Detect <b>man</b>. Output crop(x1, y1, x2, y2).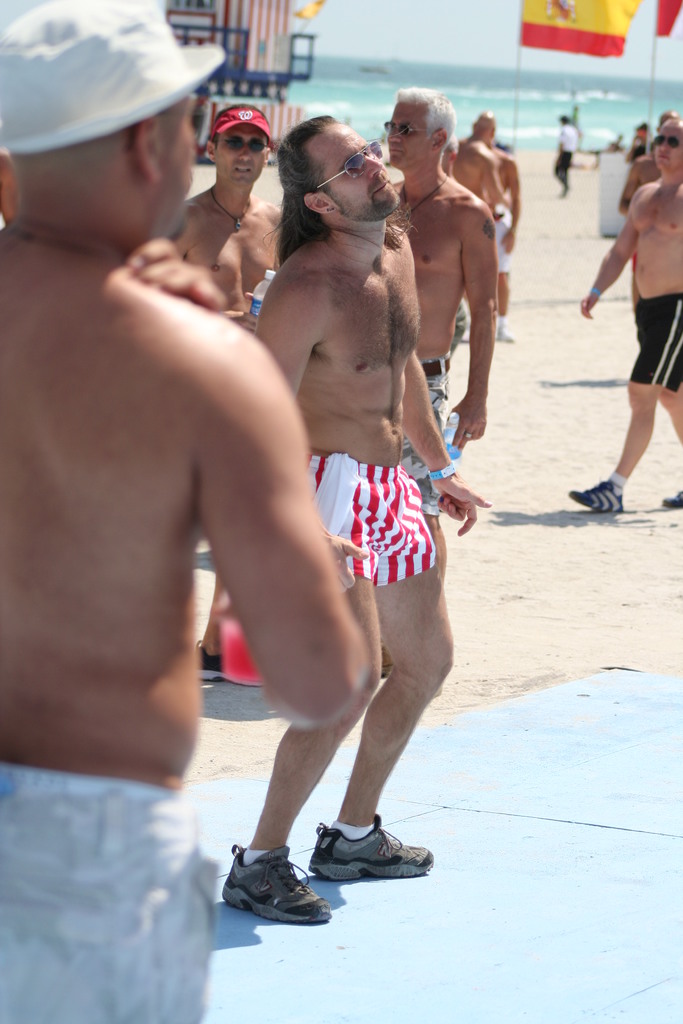
crop(381, 87, 505, 698).
